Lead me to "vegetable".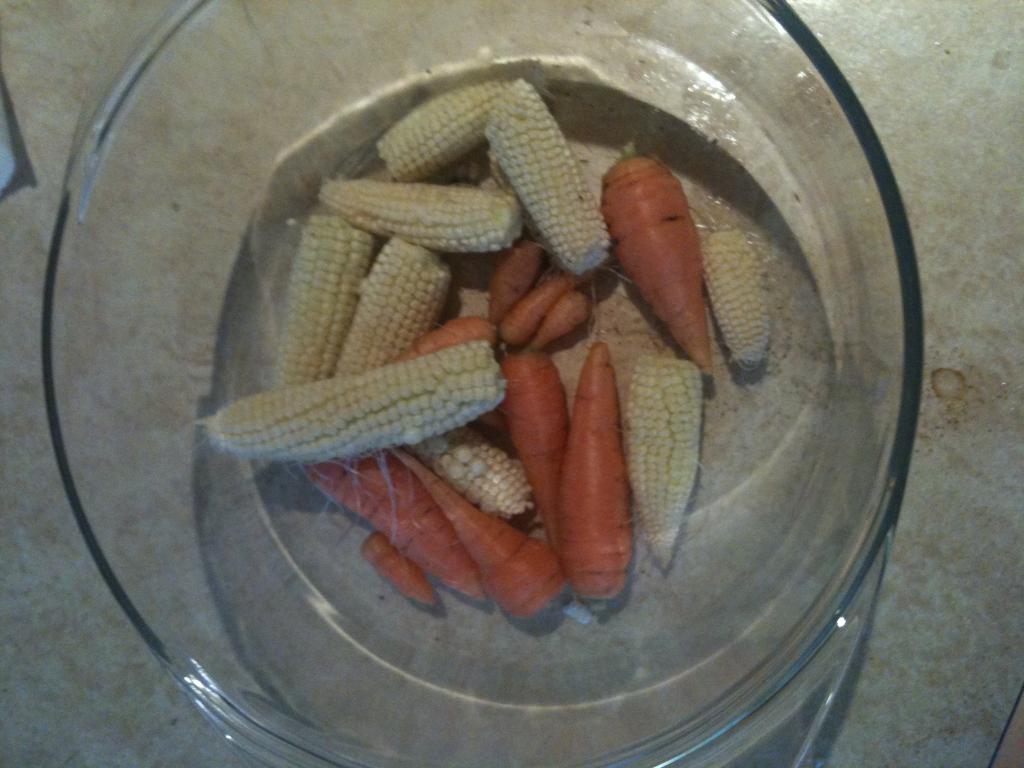
Lead to [636, 355, 701, 572].
